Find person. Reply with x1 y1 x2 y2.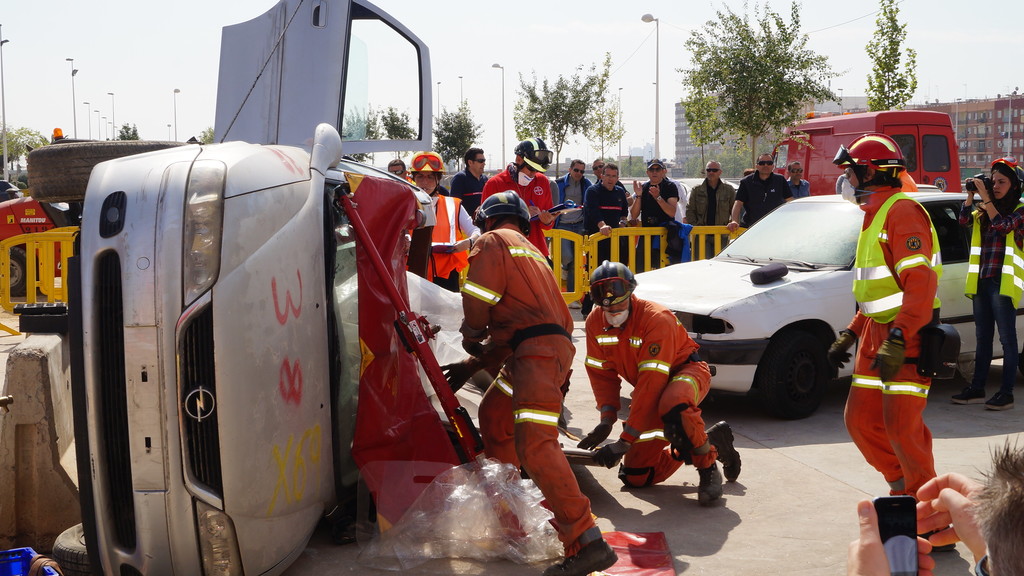
595 243 722 504.
